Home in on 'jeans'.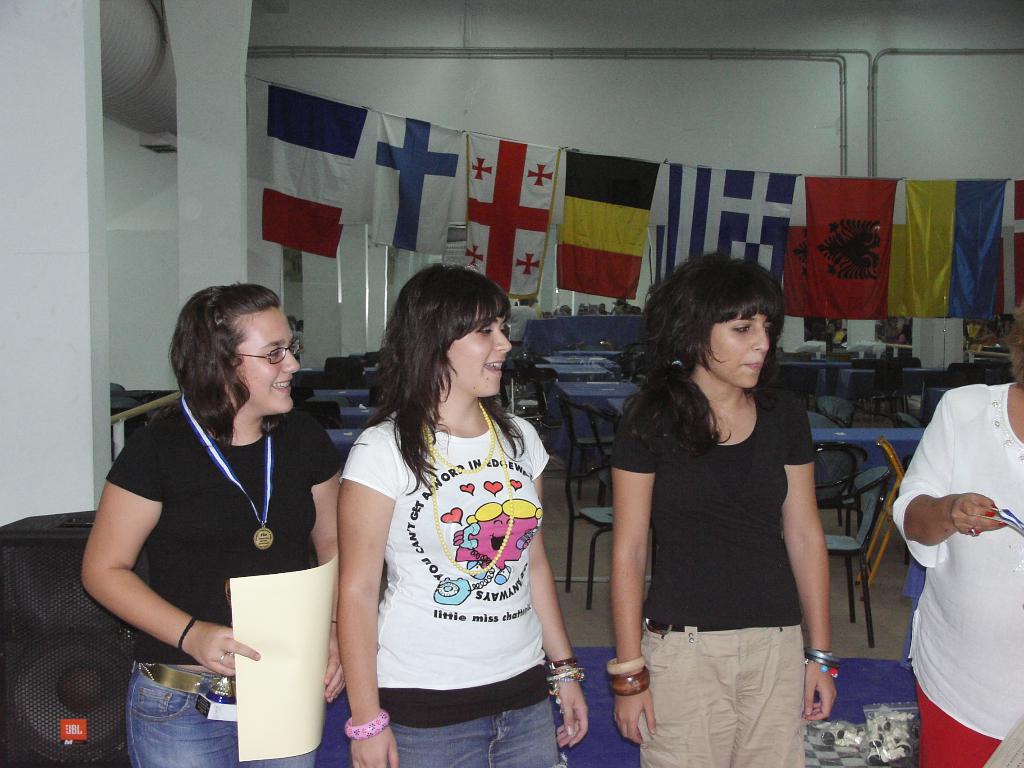
Homed in at region(387, 697, 564, 767).
